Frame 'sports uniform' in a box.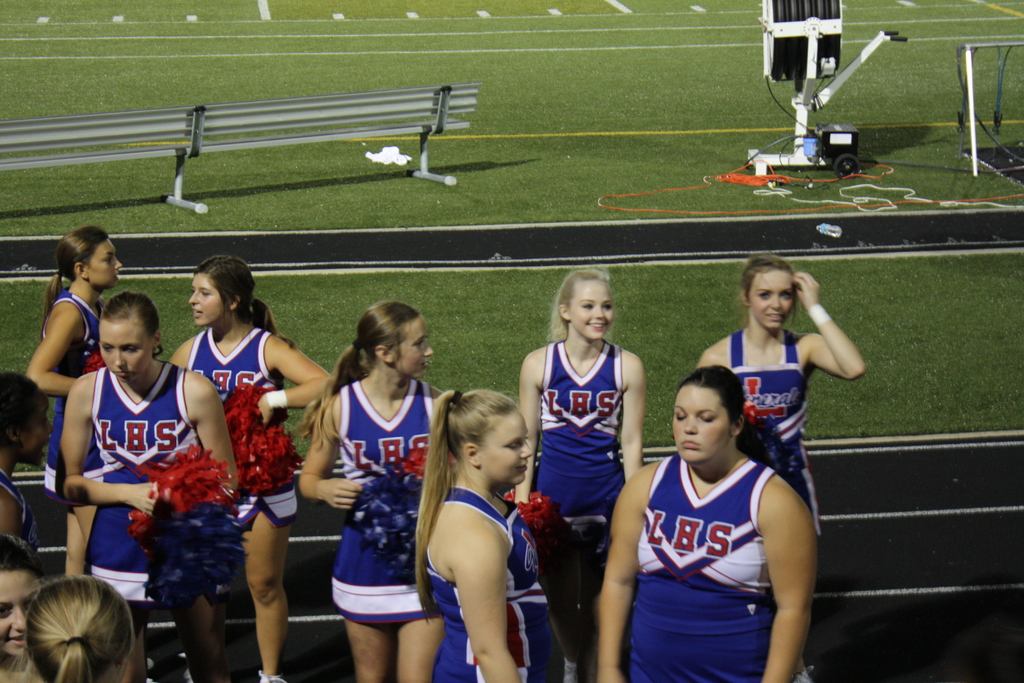
173:329:314:543.
